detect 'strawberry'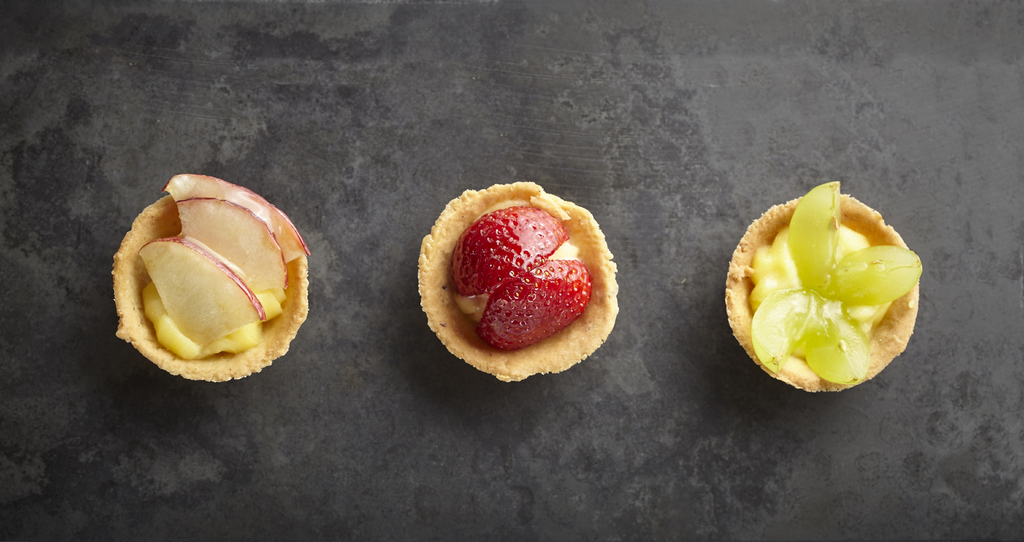
left=477, top=257, right=596, bottom=350
